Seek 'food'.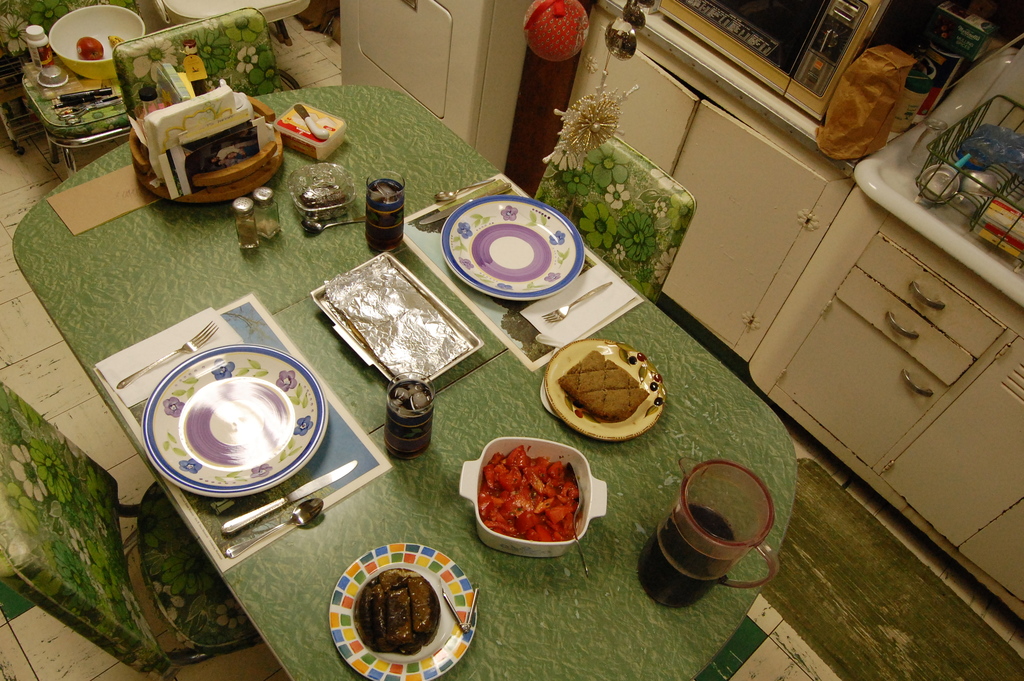
556 347 651 423.
